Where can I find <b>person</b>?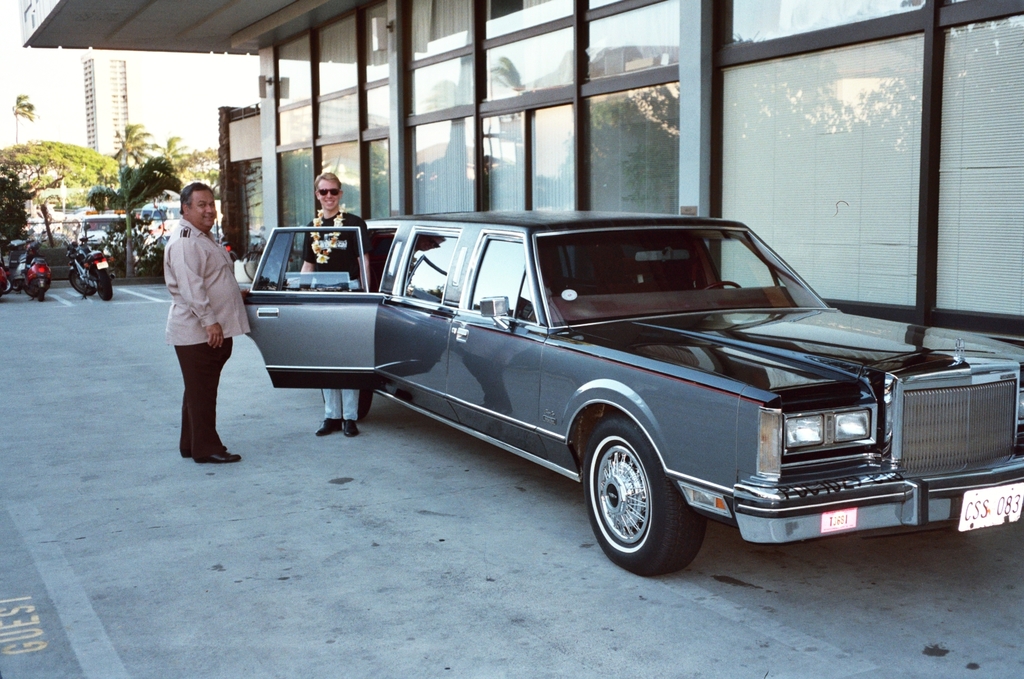
You can find it at bbox=(165, 183, 251, 464).
